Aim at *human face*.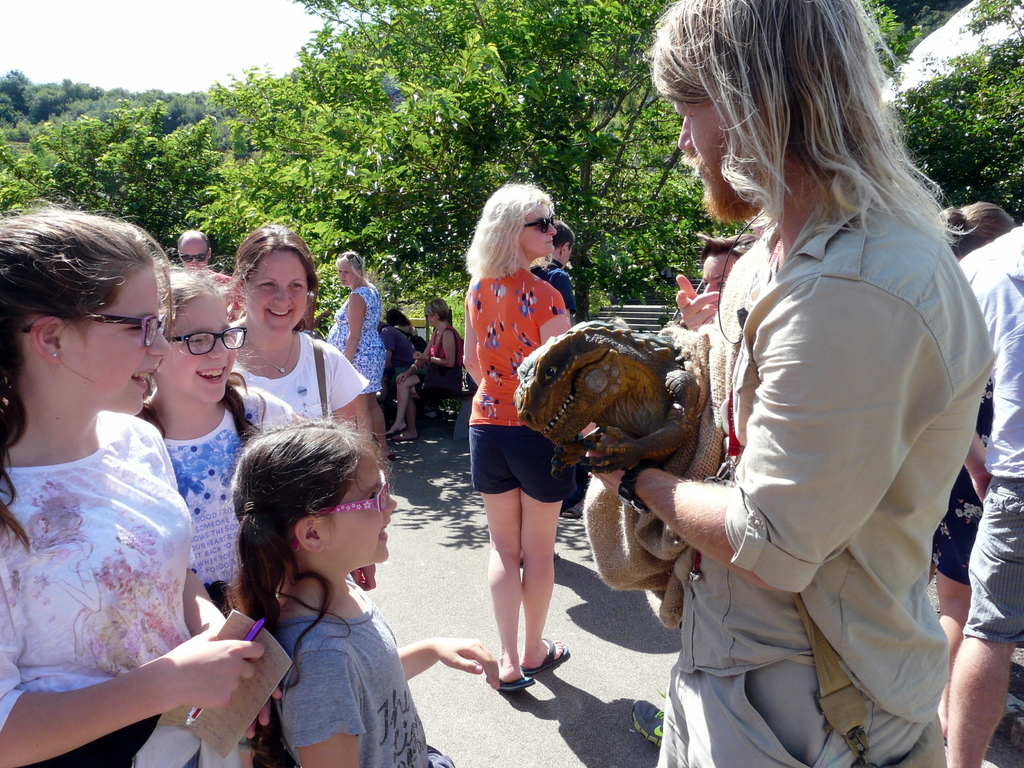
Aimed at 157,291,236,400.
